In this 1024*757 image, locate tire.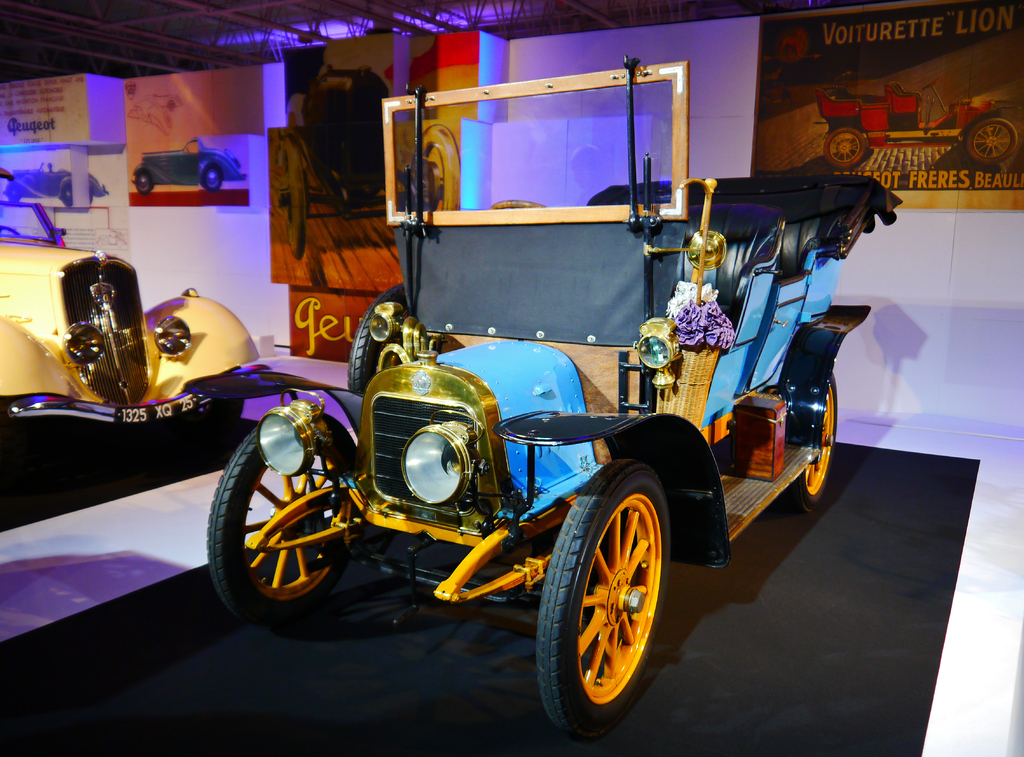
Bounding box: {"left": 794, "top": 374, "right": 840, "bottom": 514}.
